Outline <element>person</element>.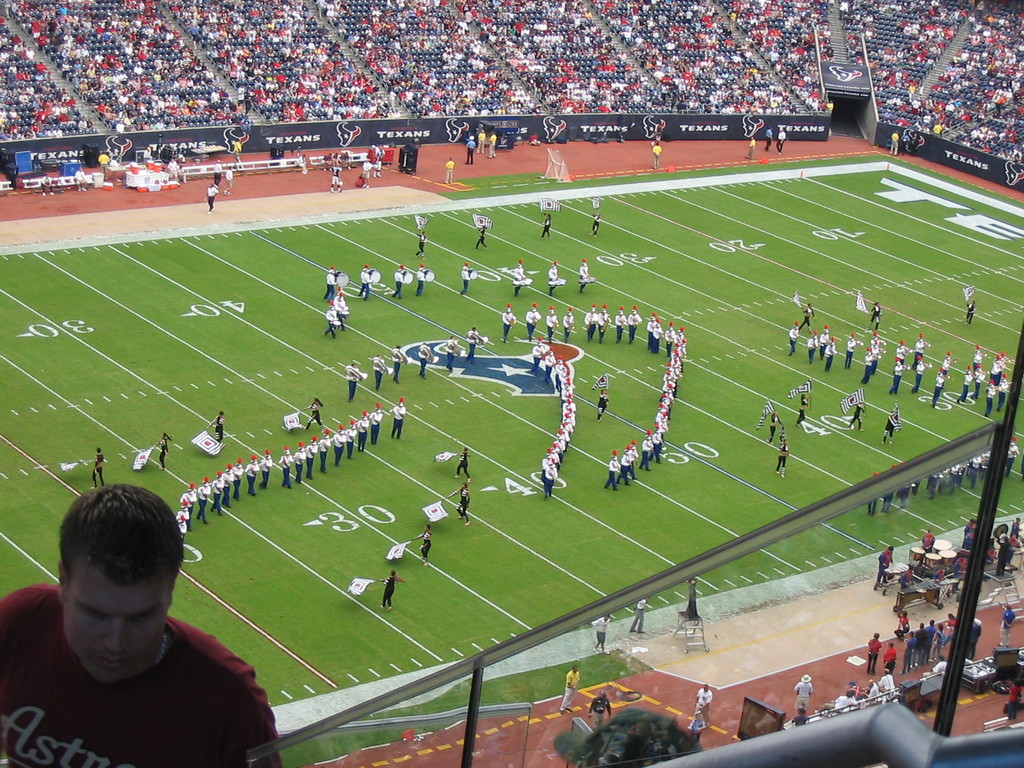
Outline: Rect(881, 409, 900, 450).
